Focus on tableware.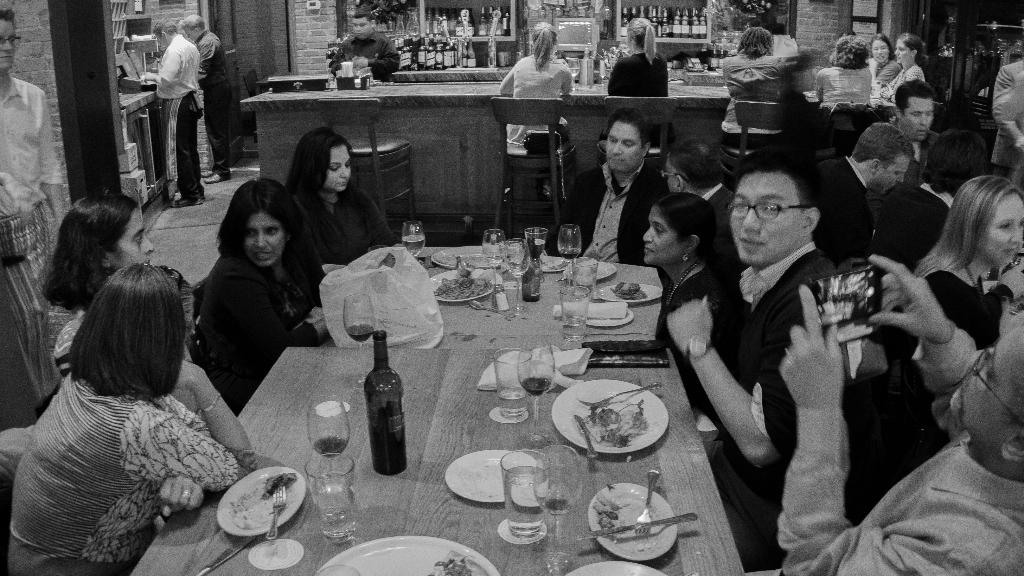
Focused at (left=595, top=283, right=664, bottom=304).
